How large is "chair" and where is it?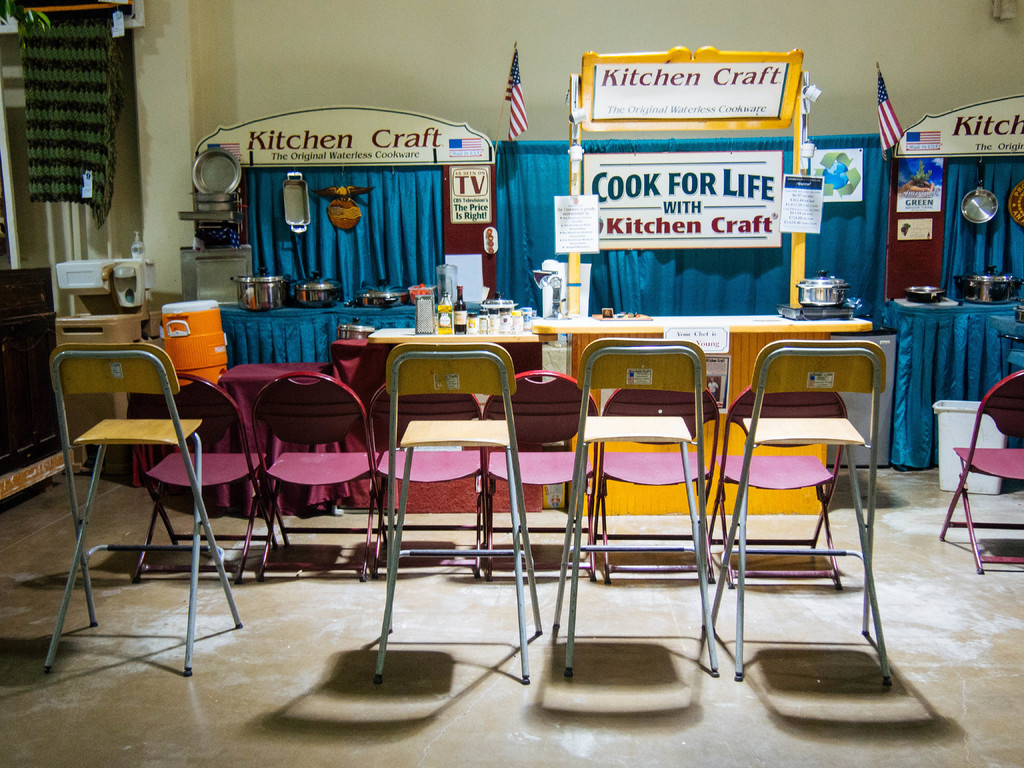
Bounding box: 547/333/723/676.
